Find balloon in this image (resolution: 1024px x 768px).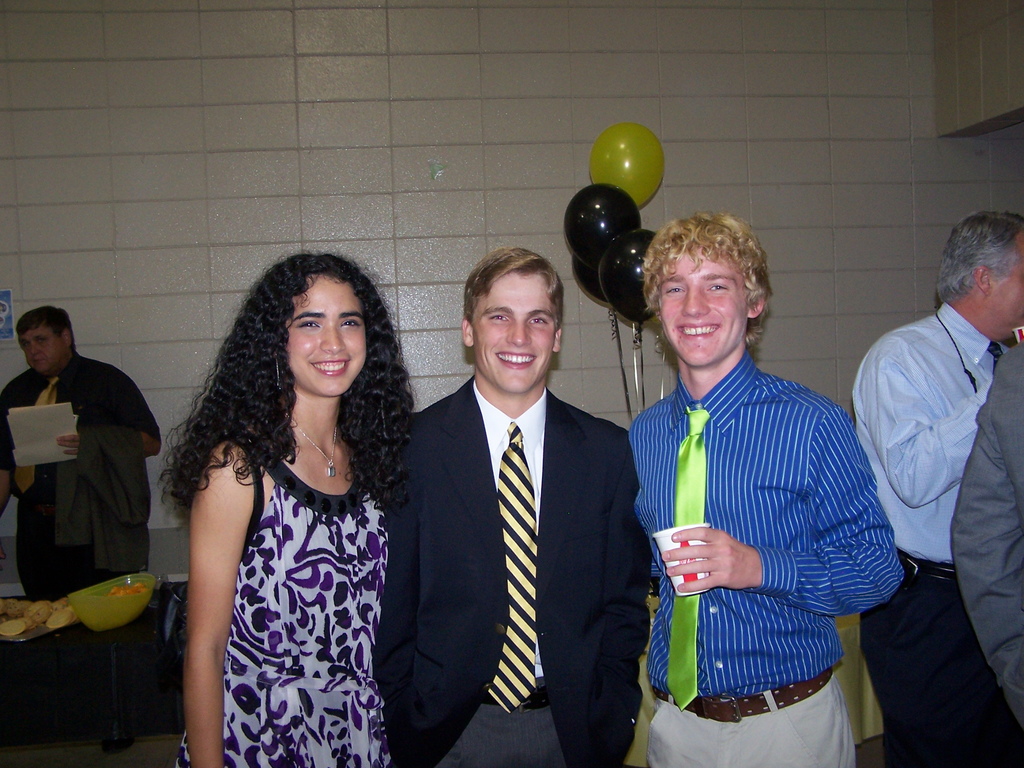
(570,257,609,307).
